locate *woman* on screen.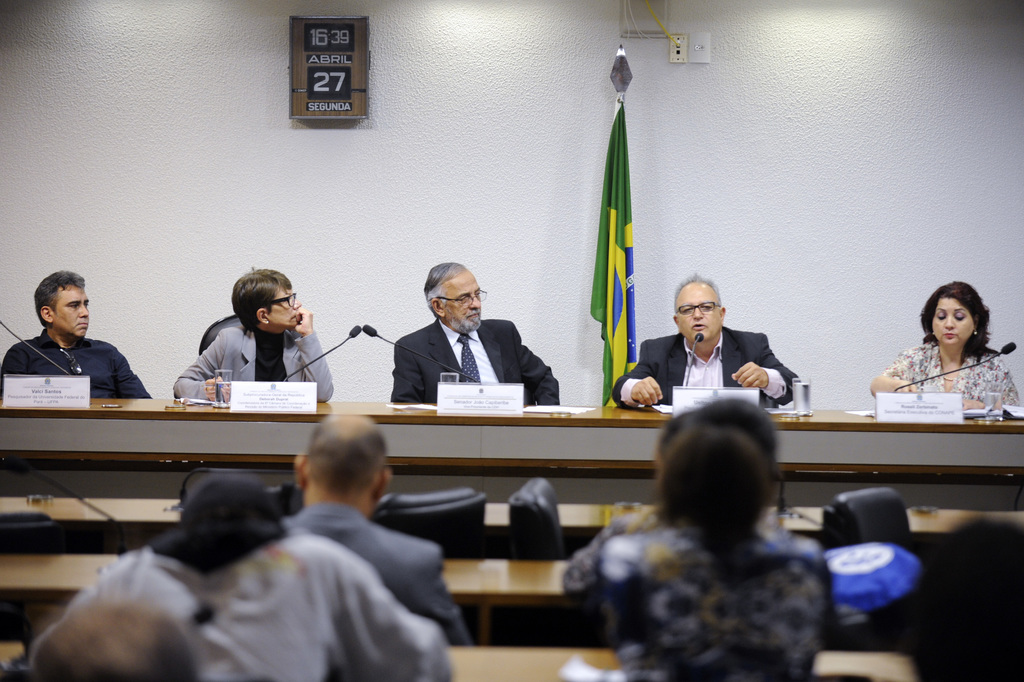
On screen at (881, 283, 1012, 419).
